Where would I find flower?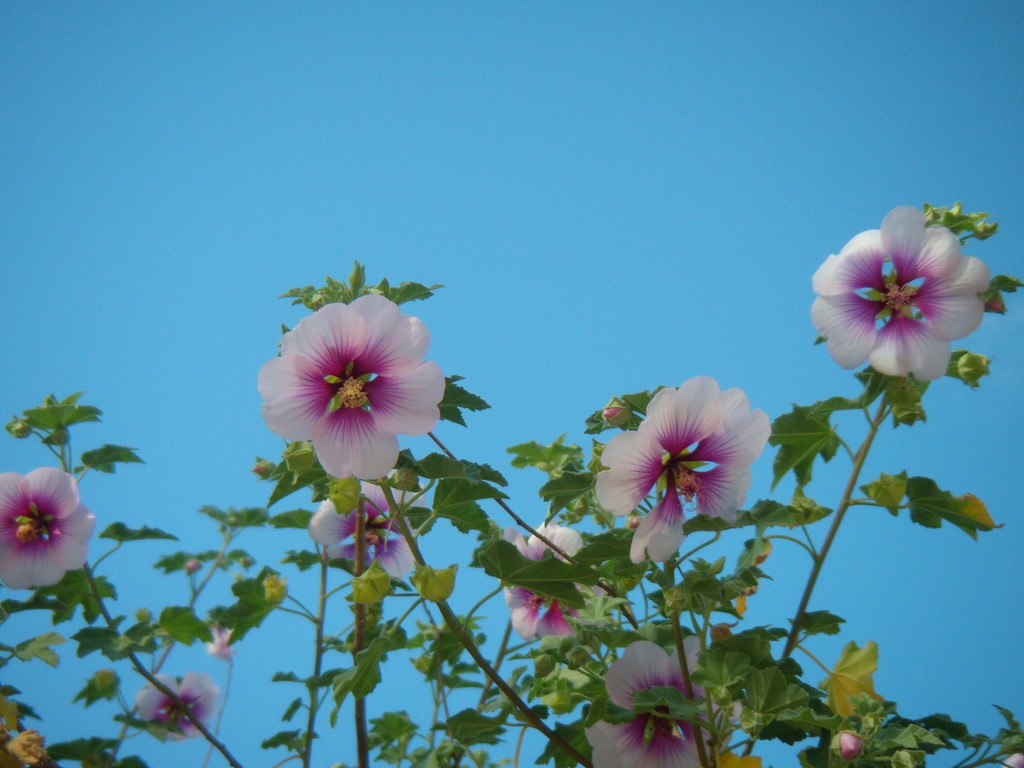
At bbox(308, 467, 428, 580).
